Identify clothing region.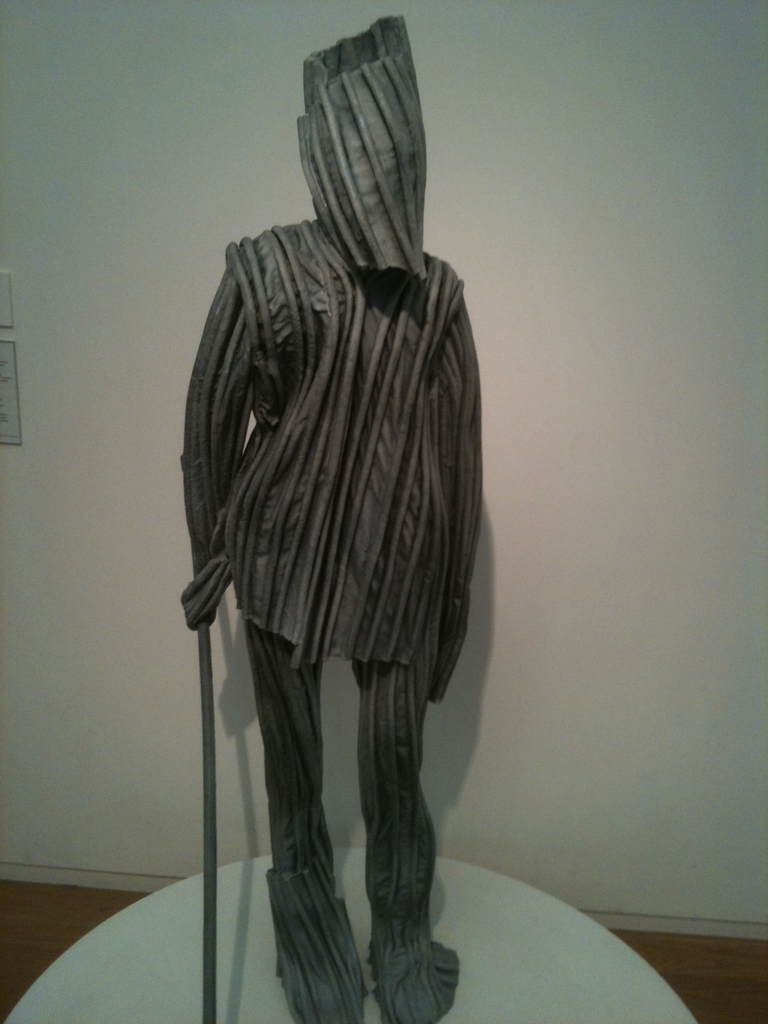
Region: {"x1": 180, "y1": 15, "x2": 477, "y2": 1023}.
